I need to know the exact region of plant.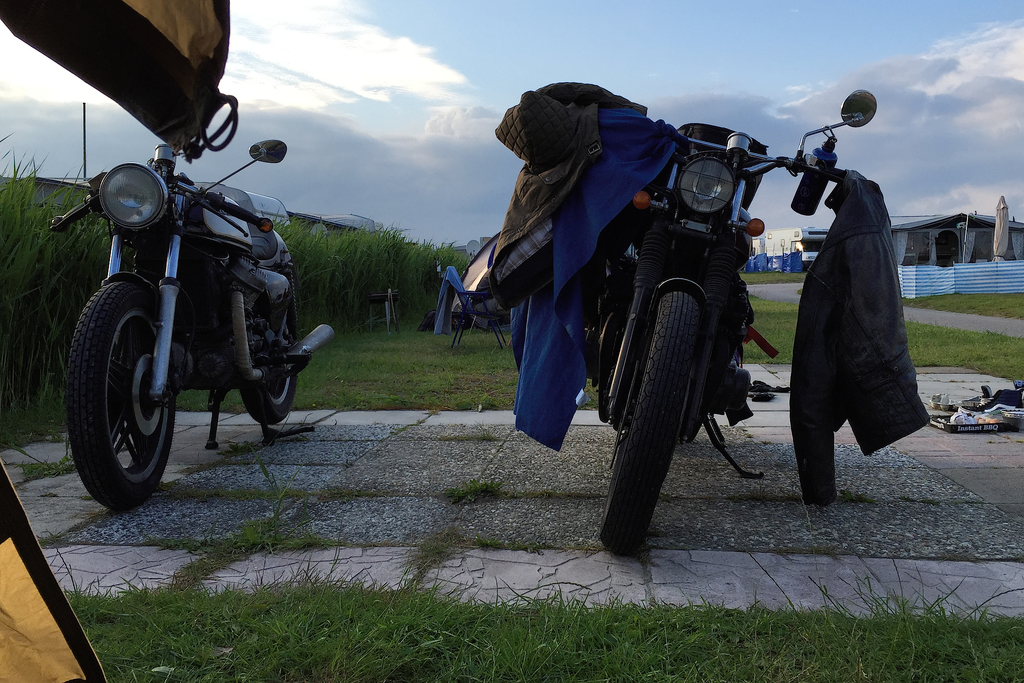
Region: <bbox>0, 388, 68, 447</bbox>.
